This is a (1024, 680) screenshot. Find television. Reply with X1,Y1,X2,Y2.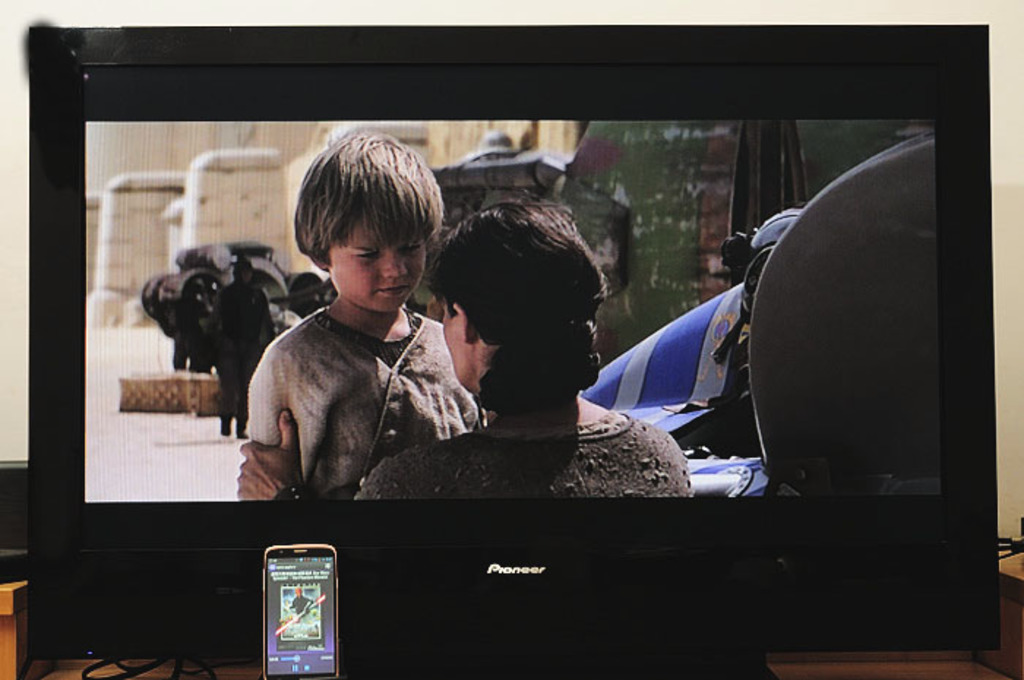
20,16,1001,661.
